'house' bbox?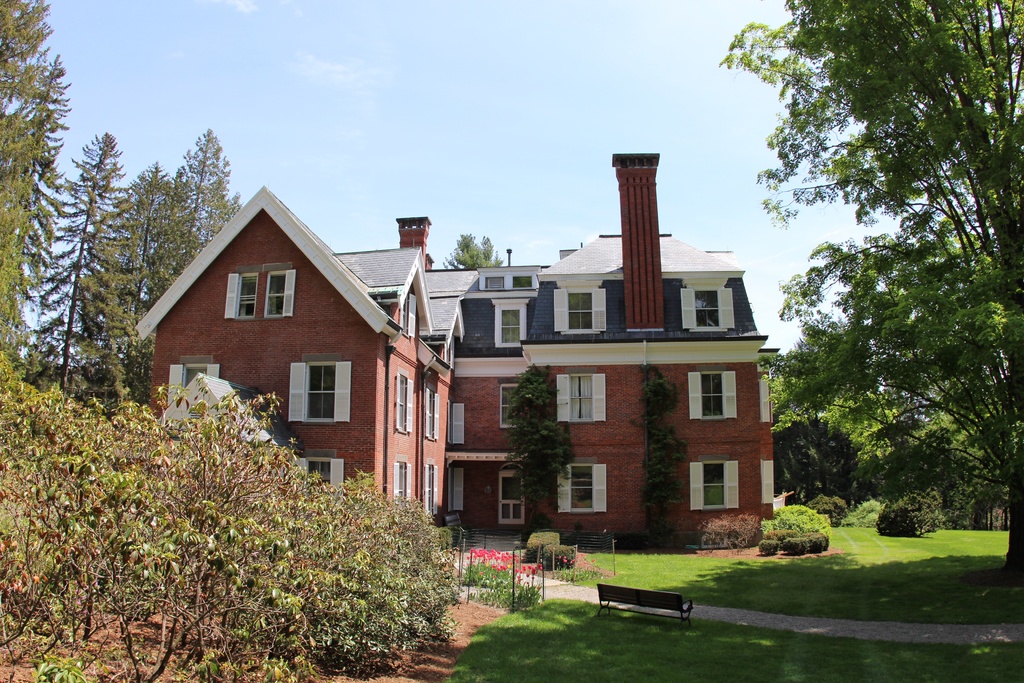
x1=184, y1=163, x2=783, y2=574
